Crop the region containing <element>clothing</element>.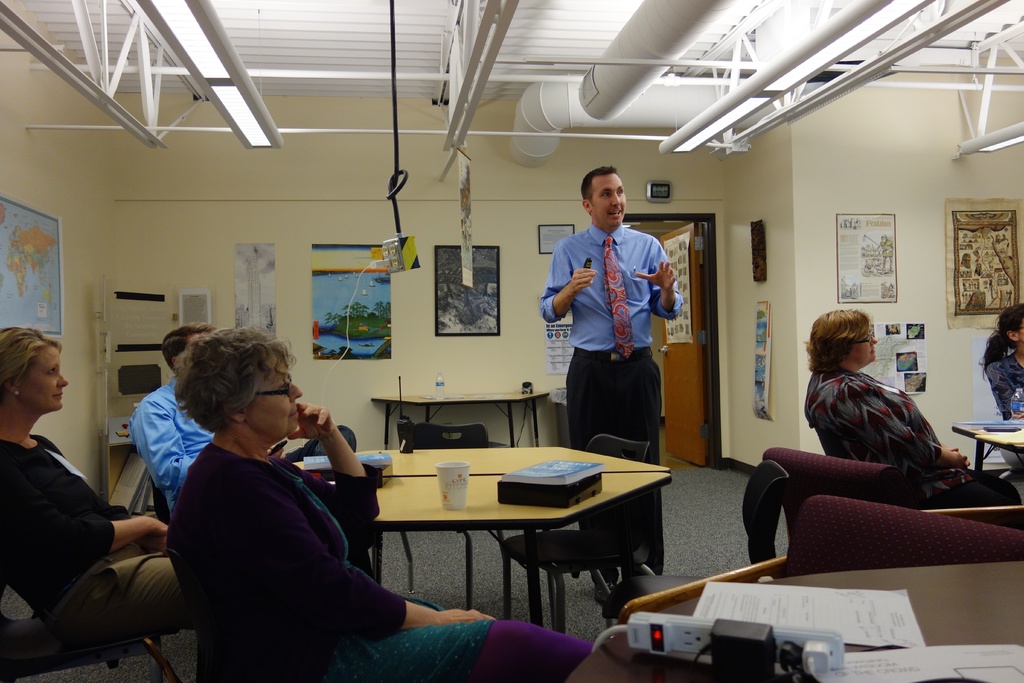
Crop region: bbox=(129, 380, 207, 506).
